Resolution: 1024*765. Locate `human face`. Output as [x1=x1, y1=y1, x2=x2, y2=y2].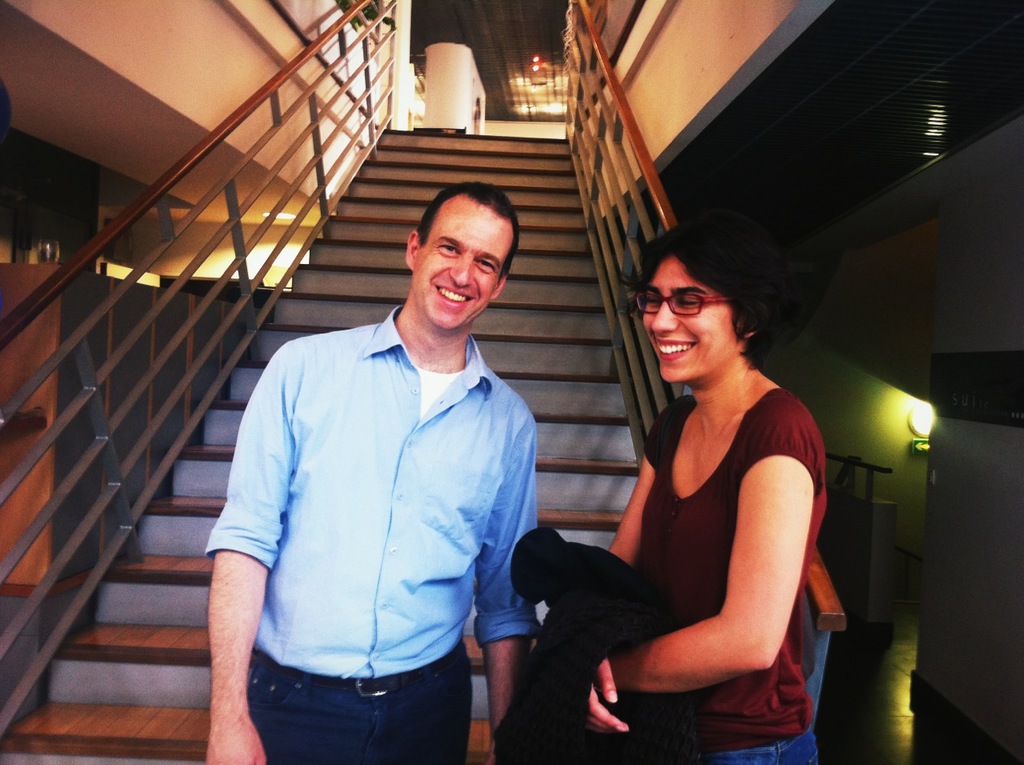
[x1=419, y1=221, x2=510, y2=328].
